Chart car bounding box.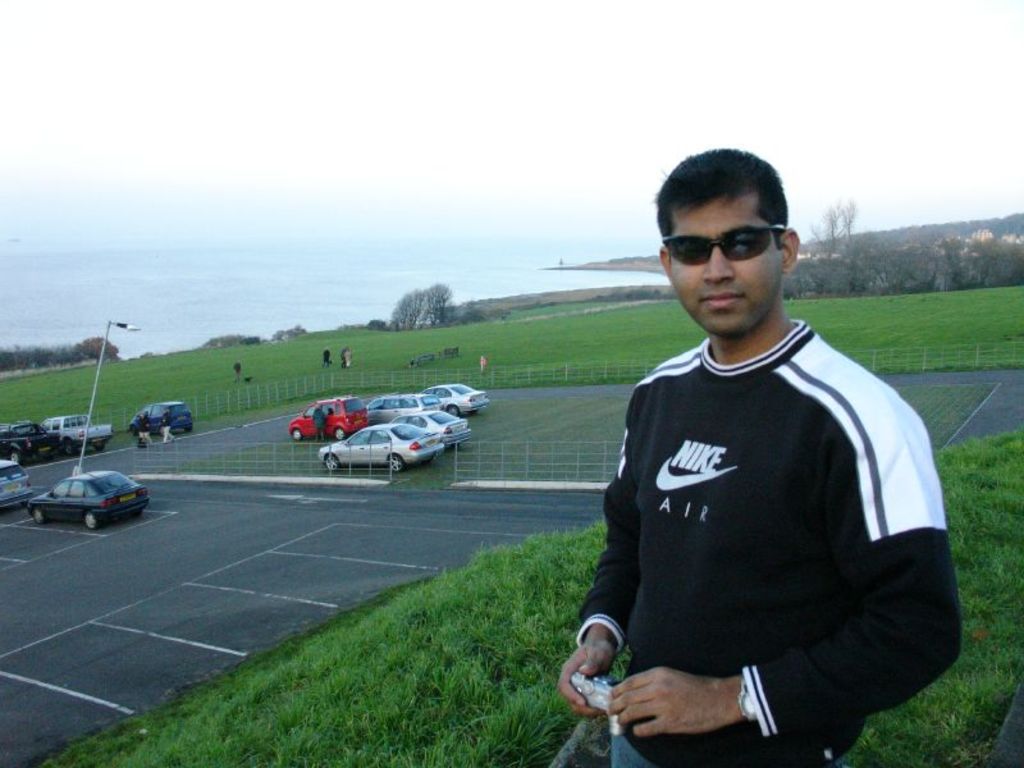
Charted: {"left": 291, "top": 404, "right": 360, "bottom": 445}.
